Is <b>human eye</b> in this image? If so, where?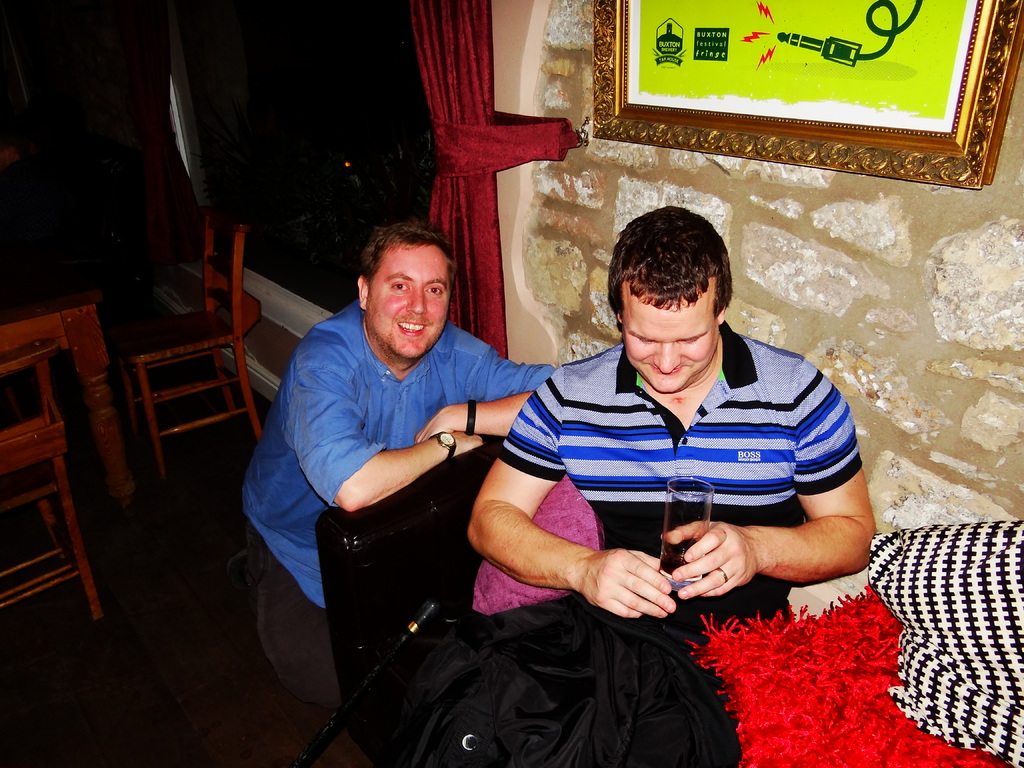
Yes, at box=[388, 278, 413, 294].
